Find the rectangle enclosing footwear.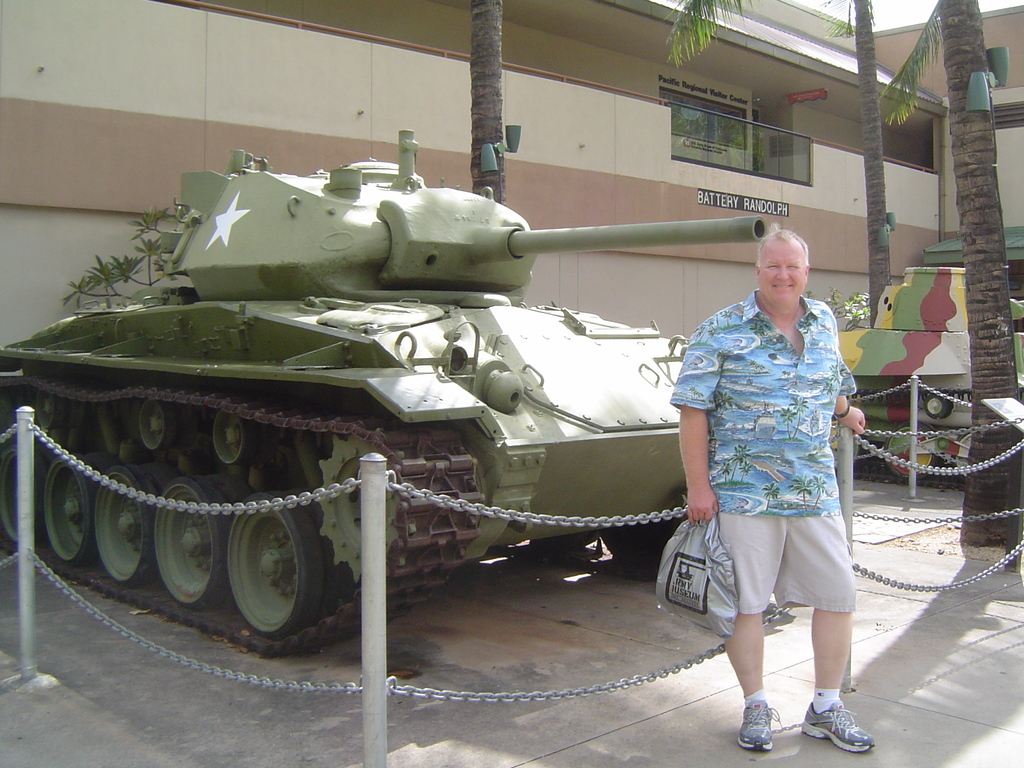
rect(730, 692, 790, 756).
